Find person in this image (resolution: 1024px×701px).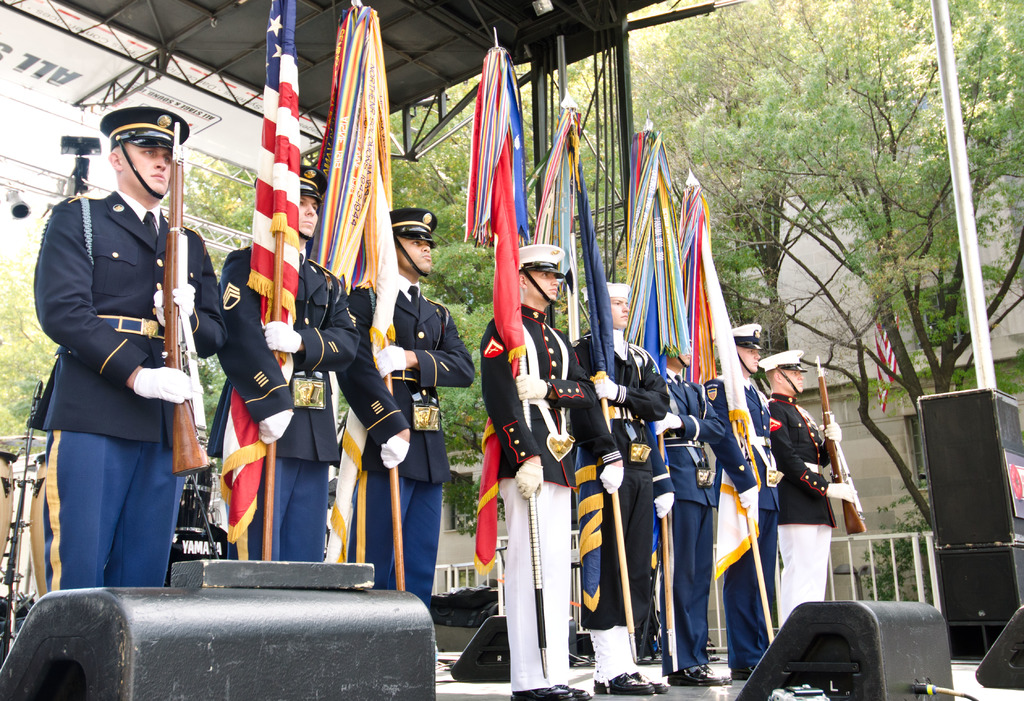
box(705, 326, 783, 680).
